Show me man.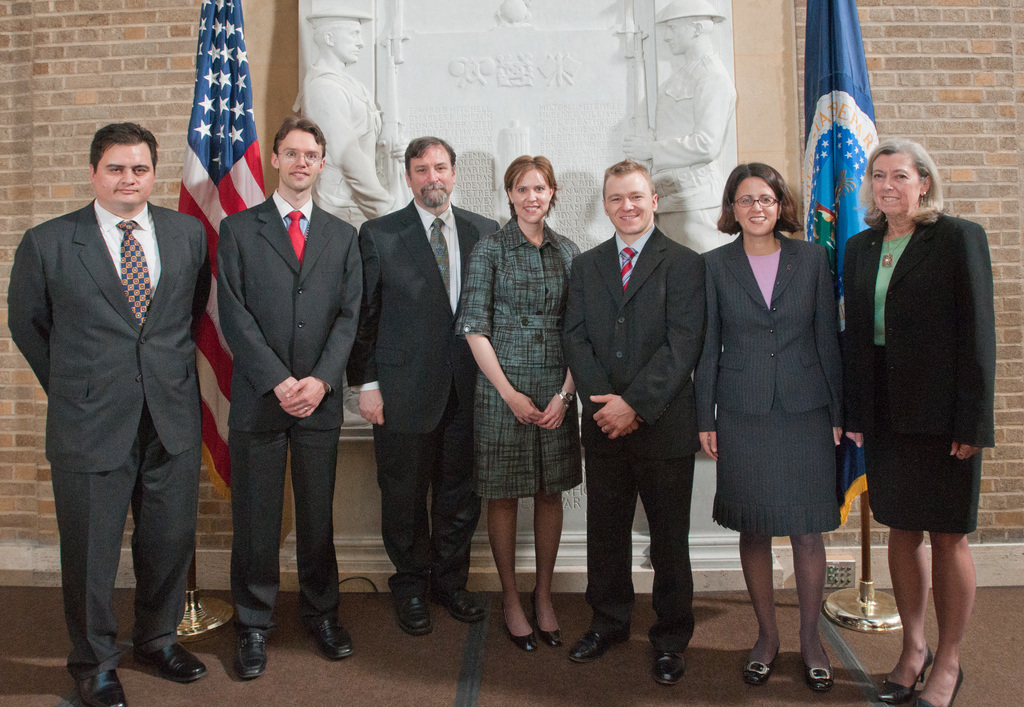
man is here: select_region(362, 130, 486, 643).
